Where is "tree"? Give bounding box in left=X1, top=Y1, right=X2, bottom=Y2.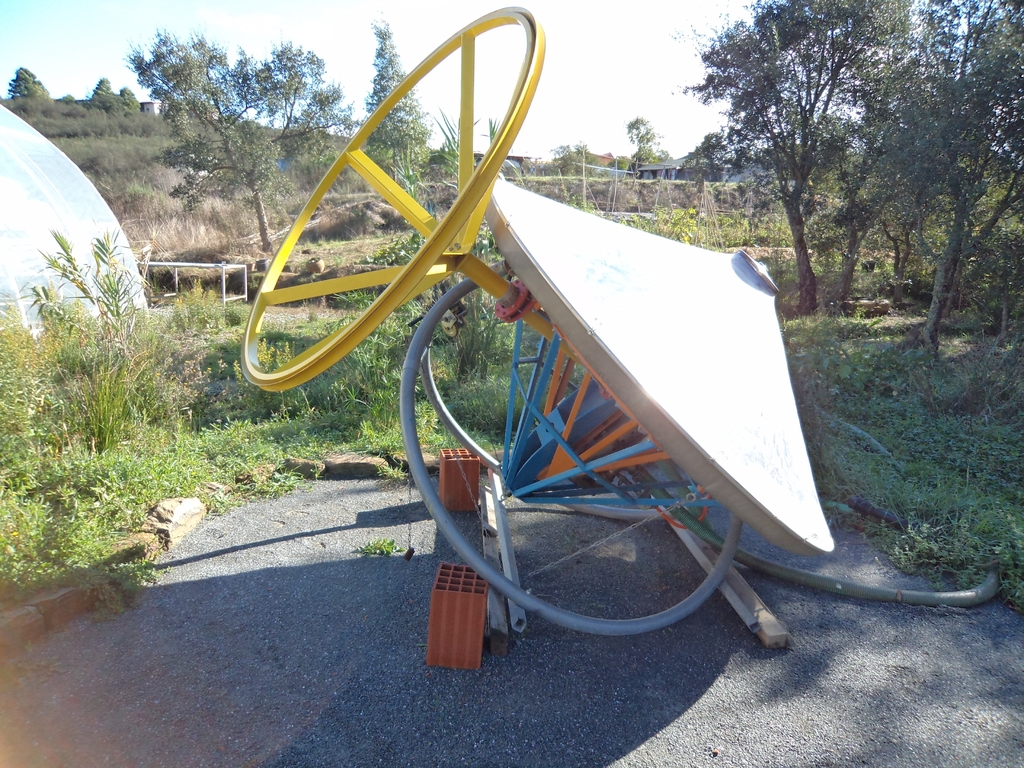
left=3, top=64, right=50, bottom=105.
